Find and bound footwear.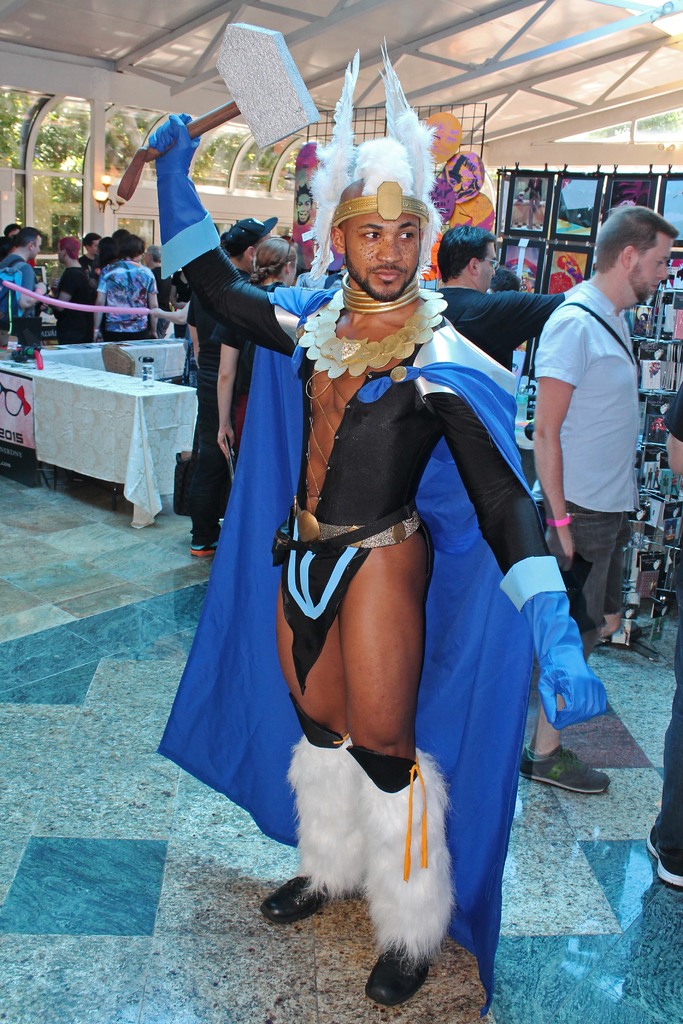
Bound: <bbox>645, 828, 682, 891</bbox>.
